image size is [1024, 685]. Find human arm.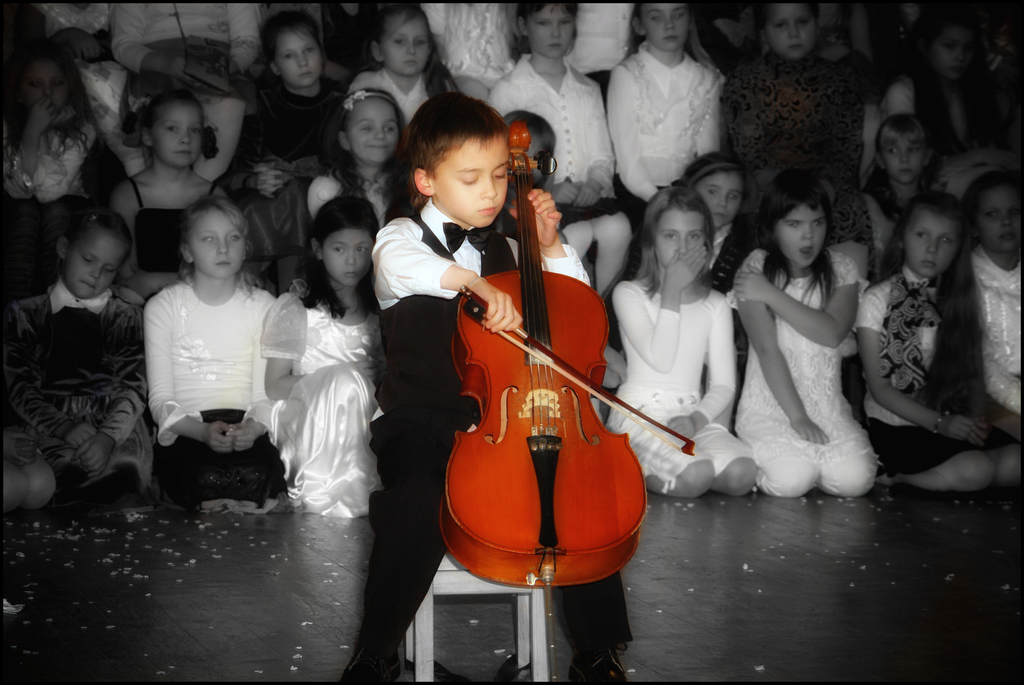
[309,169,342,216].
